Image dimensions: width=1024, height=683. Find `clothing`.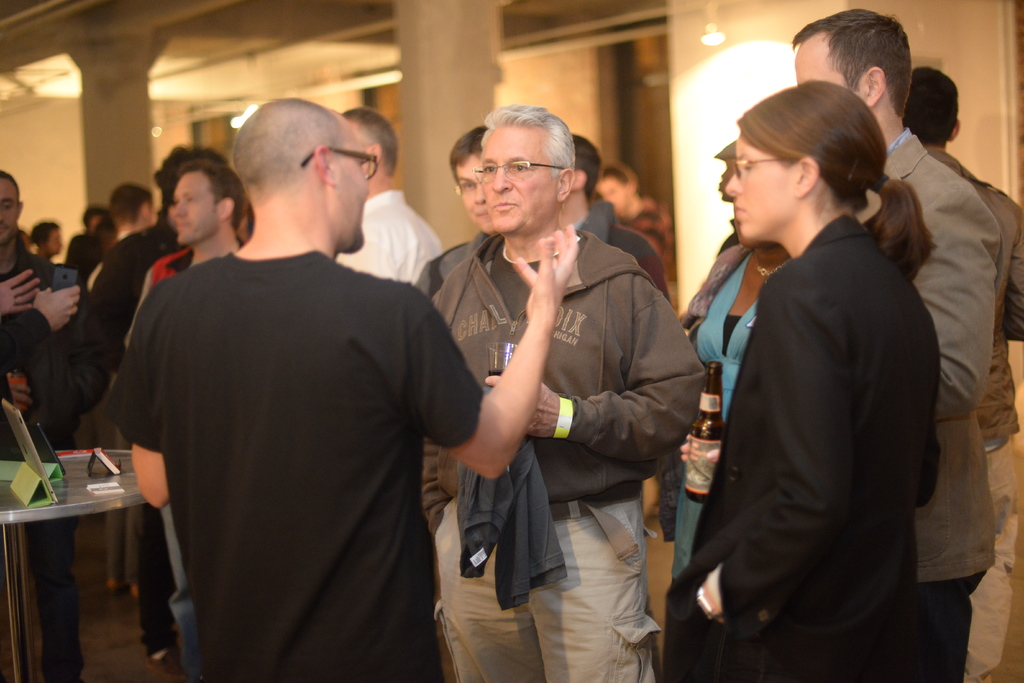
862:131:1004:682.
